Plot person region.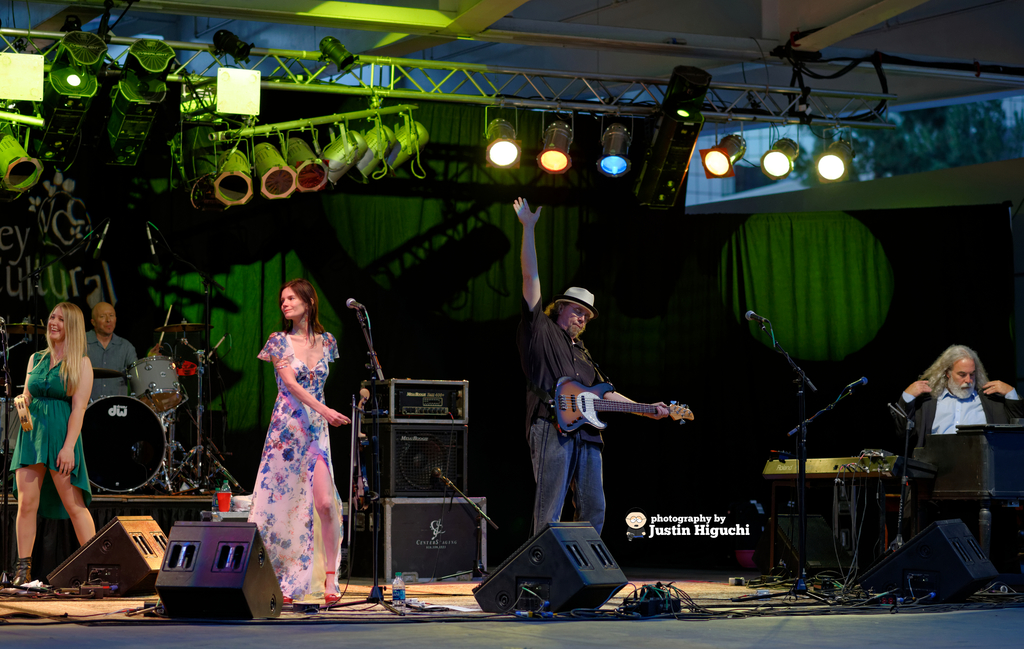
Plotted at <region>249, 281, 355, 604</region>.
